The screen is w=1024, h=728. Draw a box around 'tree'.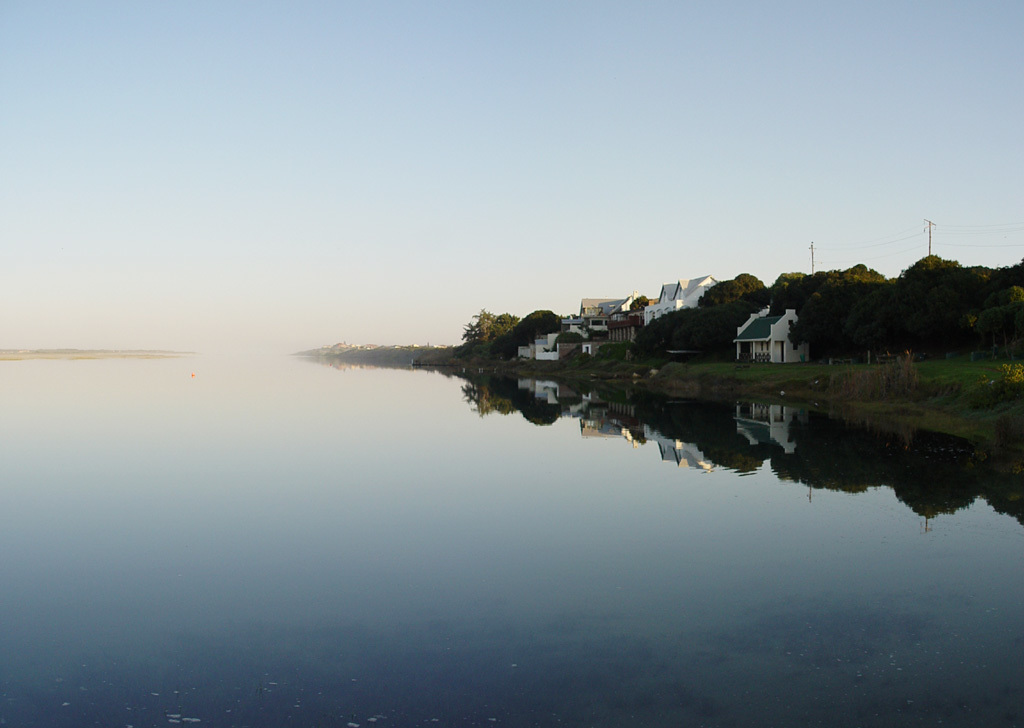
<box>465,306,516,353</box>.
